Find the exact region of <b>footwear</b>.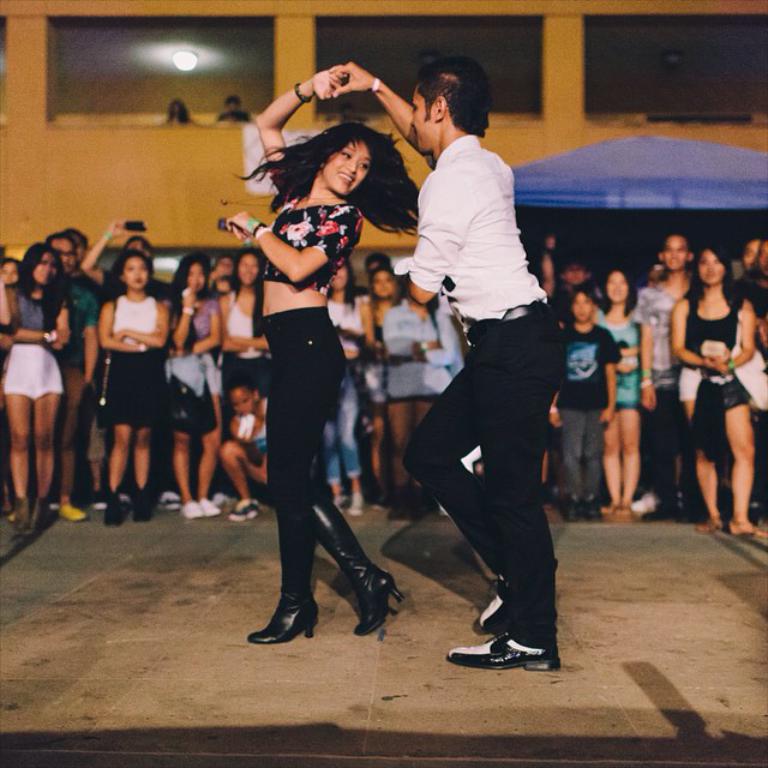
Exact region: 230, 498, 260, 521.
